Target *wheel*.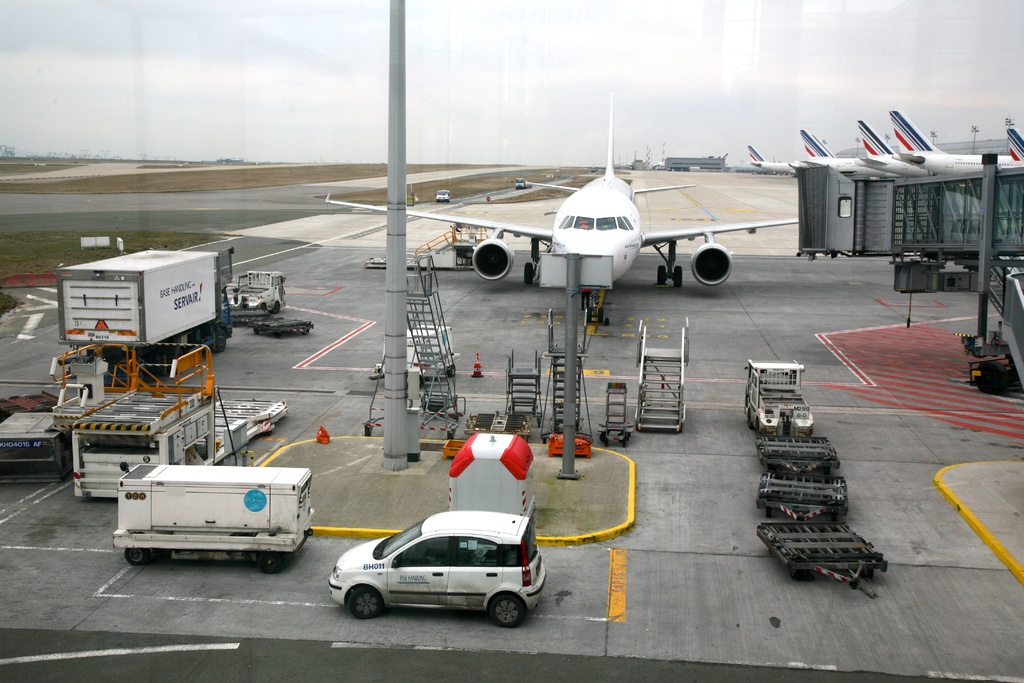
Target region: box=[257, 551, 284, 572].
